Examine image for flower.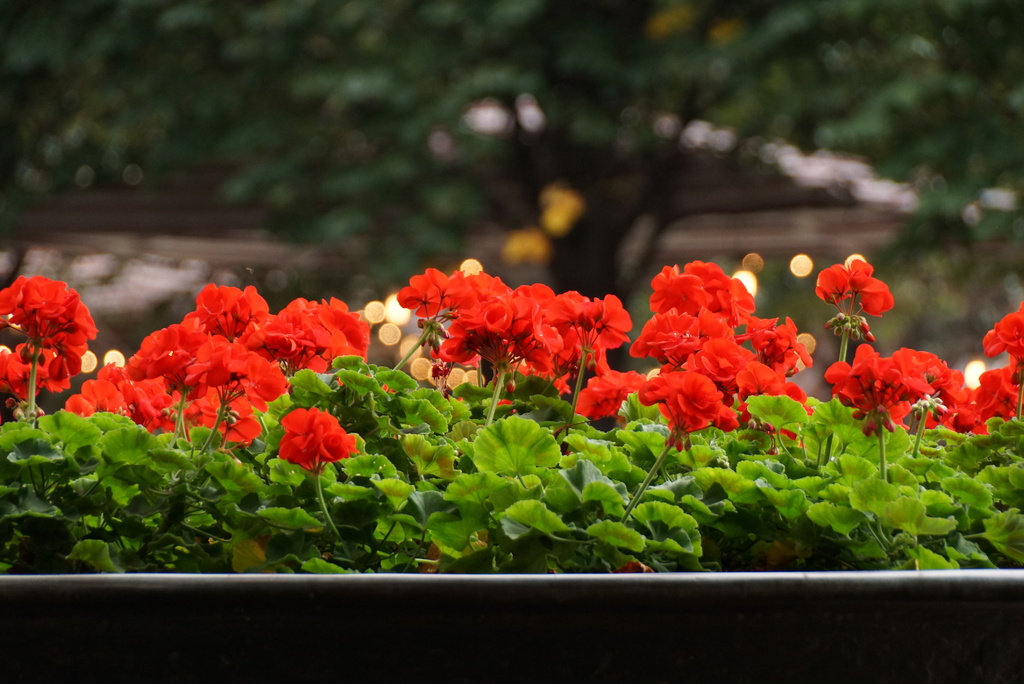
Examination result: box=[270, 404, 349, 473].
